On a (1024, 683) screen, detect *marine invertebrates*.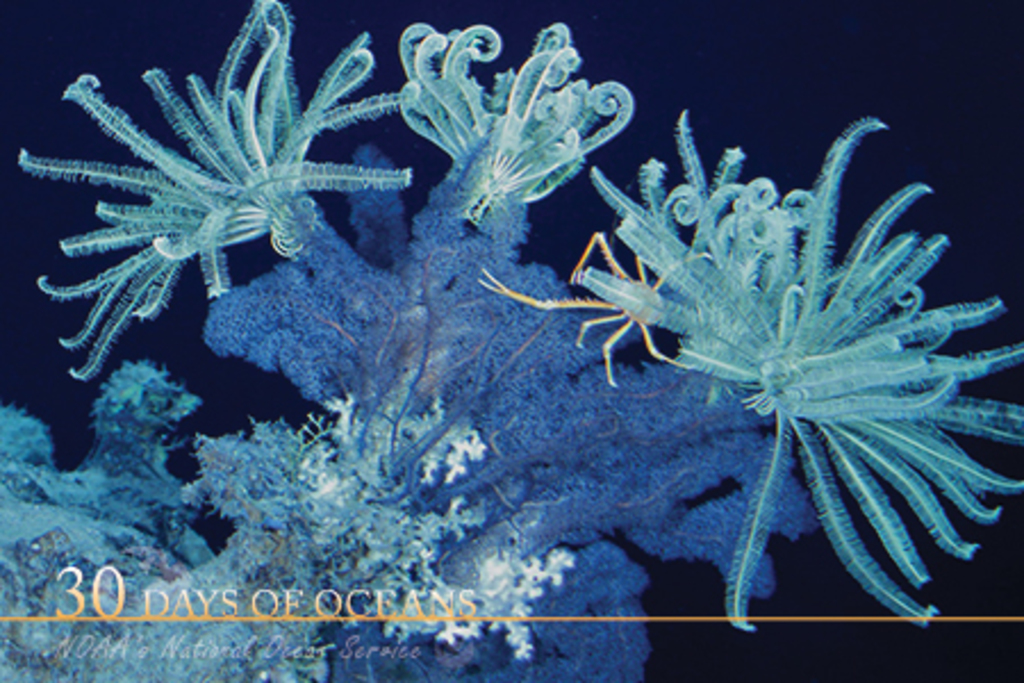
[369,7,653,241].
